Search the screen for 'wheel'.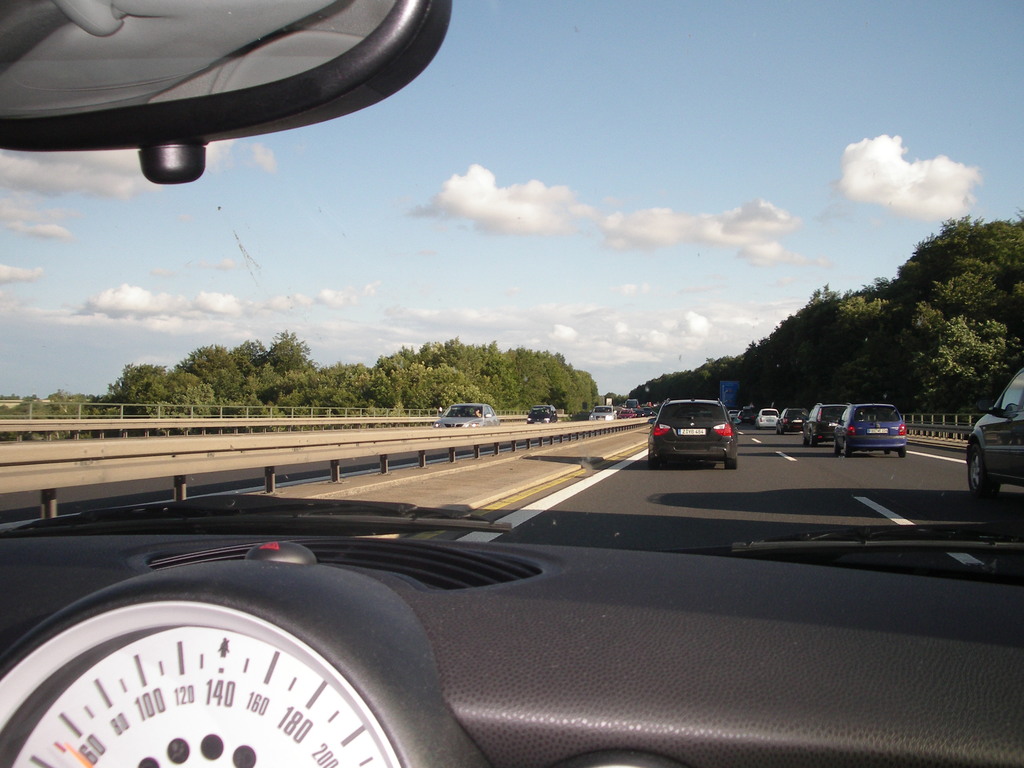
Found at bbox(659, 451, 665, 468).
